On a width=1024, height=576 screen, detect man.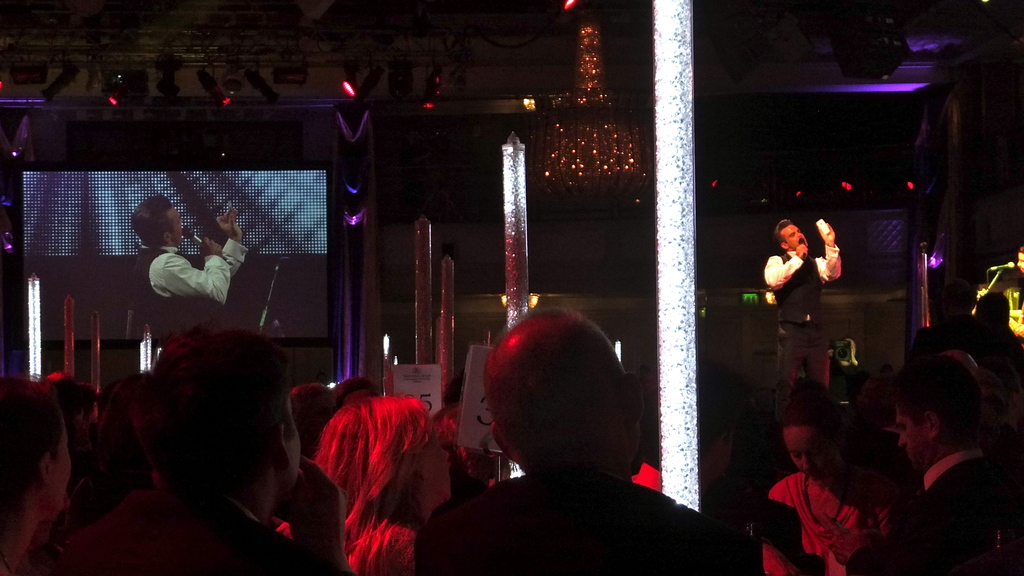
(421, 311, 736, 571).
